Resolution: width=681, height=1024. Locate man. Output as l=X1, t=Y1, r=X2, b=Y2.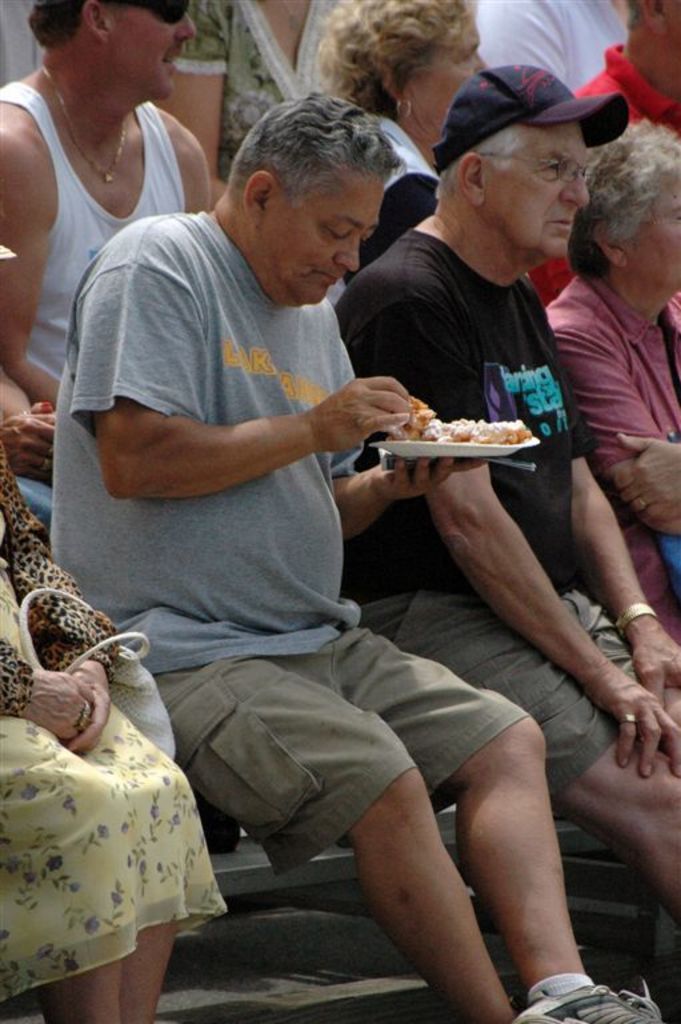
l=0, t=0, r=212, b=523.
